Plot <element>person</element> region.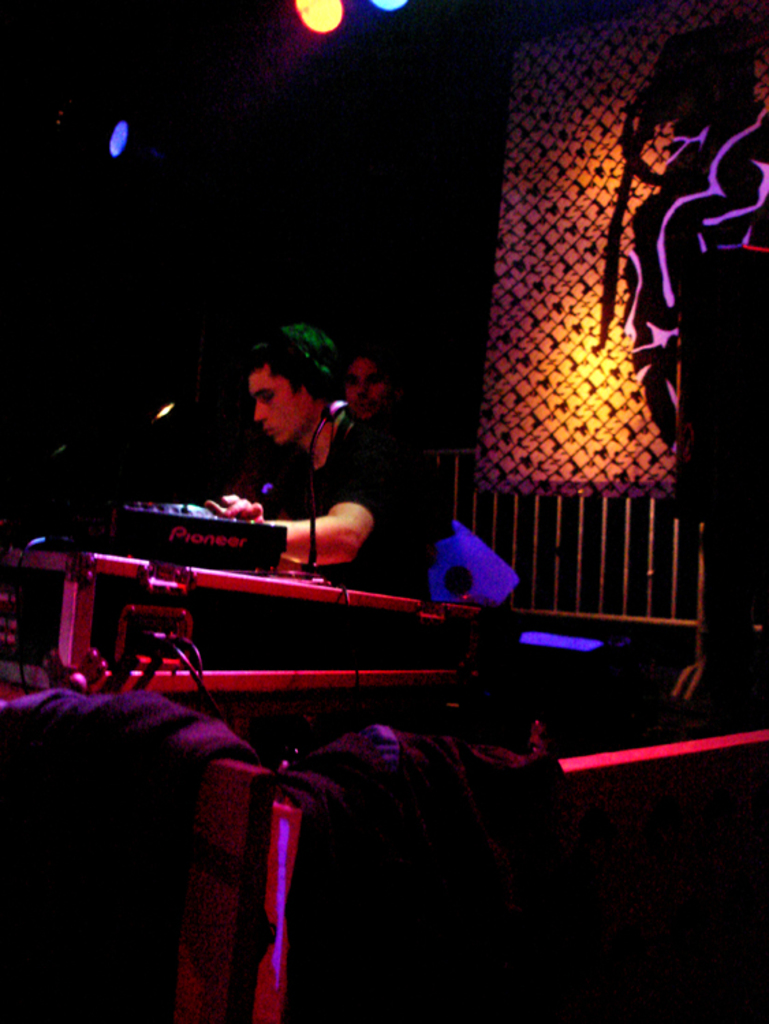
Plotted at x1=228 y1=313 x2=385 y2=526.
